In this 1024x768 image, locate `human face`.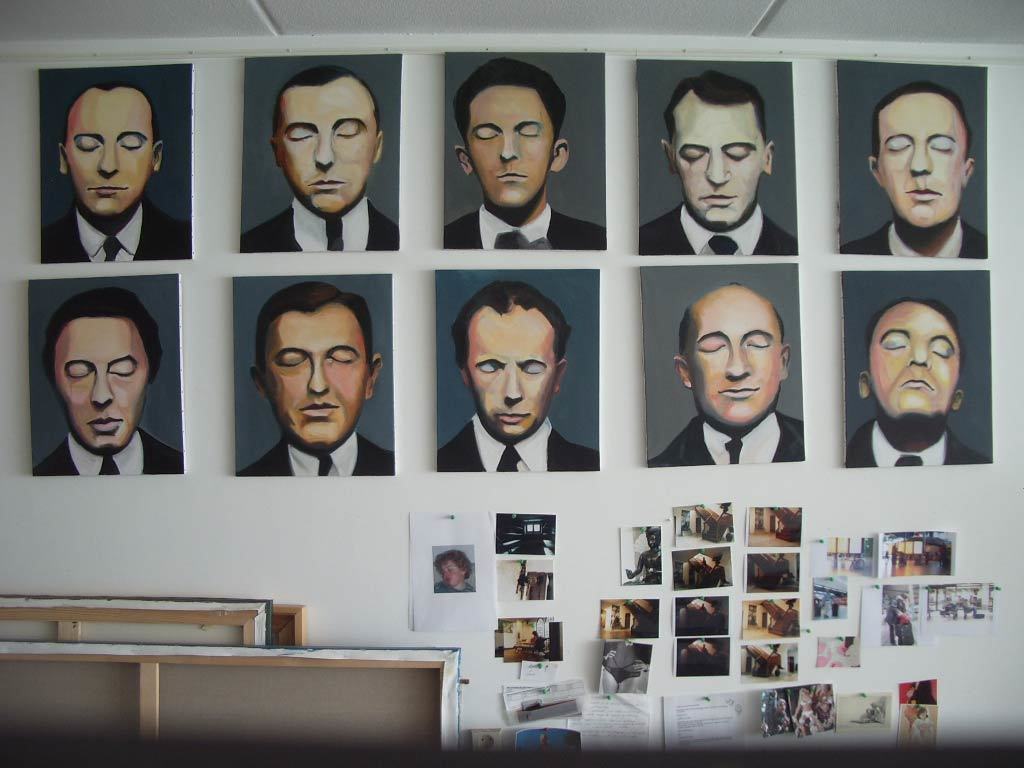
Bounding box: rect(469, 88, 554, 210).
